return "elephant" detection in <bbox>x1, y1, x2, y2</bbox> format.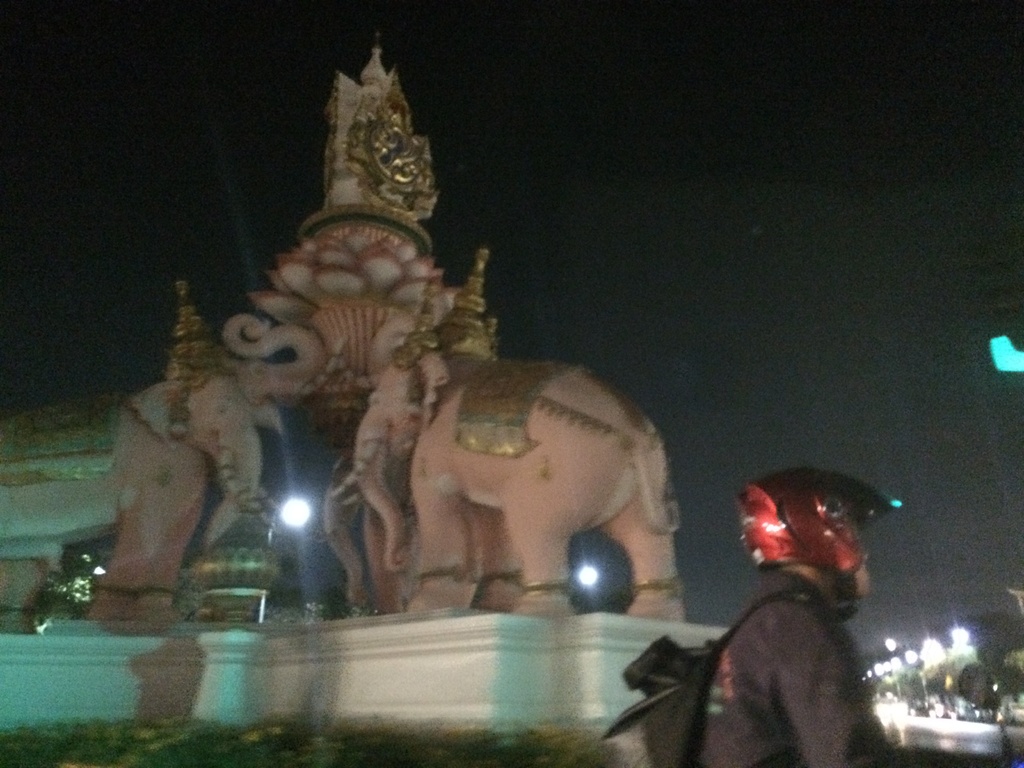
<bbox>349, 336, 679, 616</bbox>.
